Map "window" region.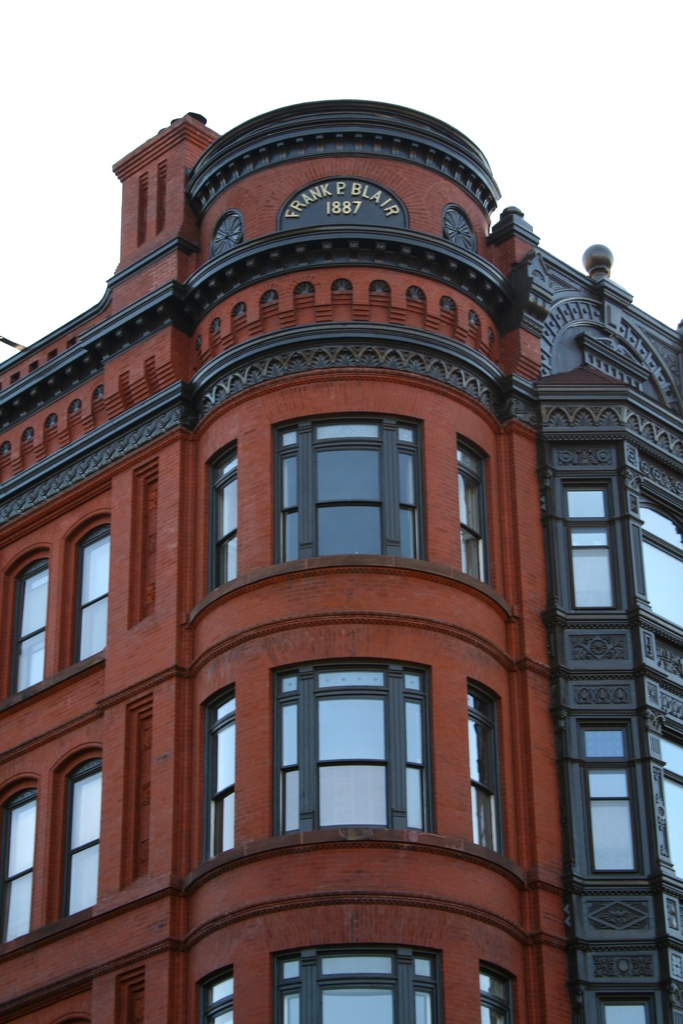
Mapped to [left=471, top=682, right=508, bottom=853].
